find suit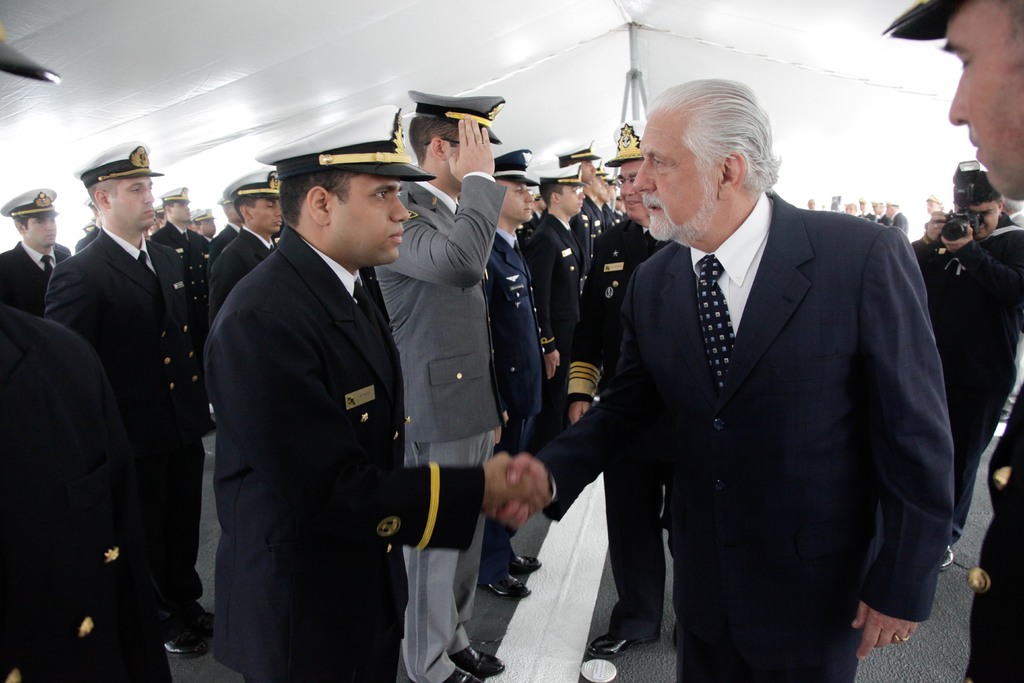
detection(209, 224, 276, 313)
